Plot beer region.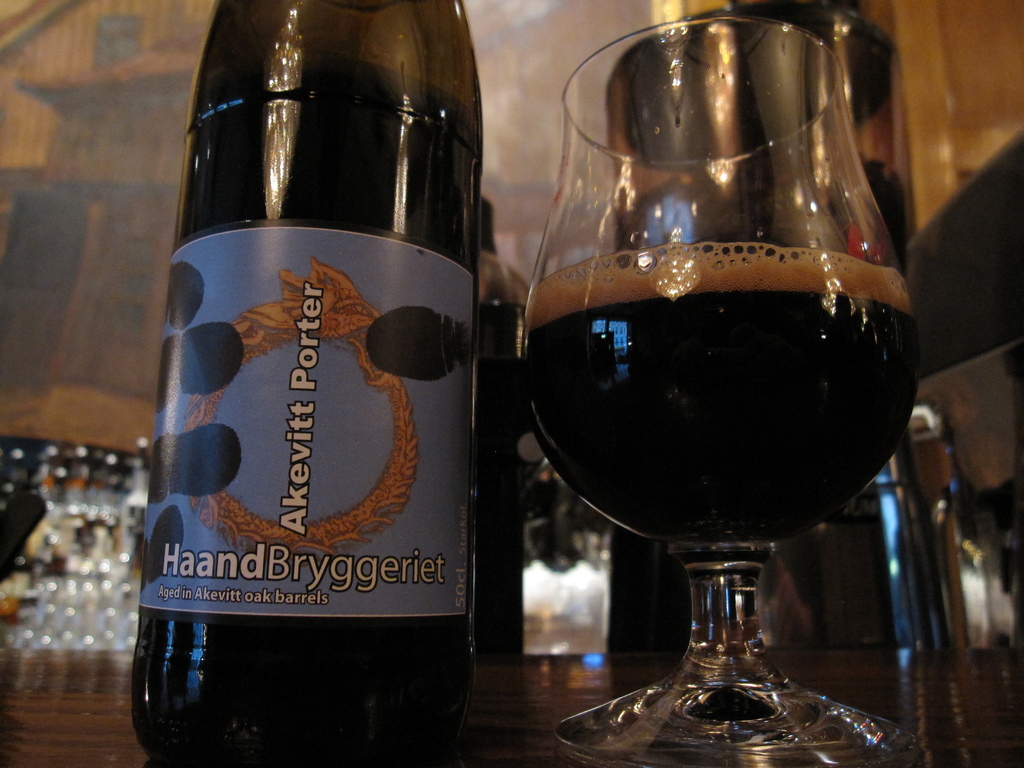
Plotted at 122 0 511 767.
